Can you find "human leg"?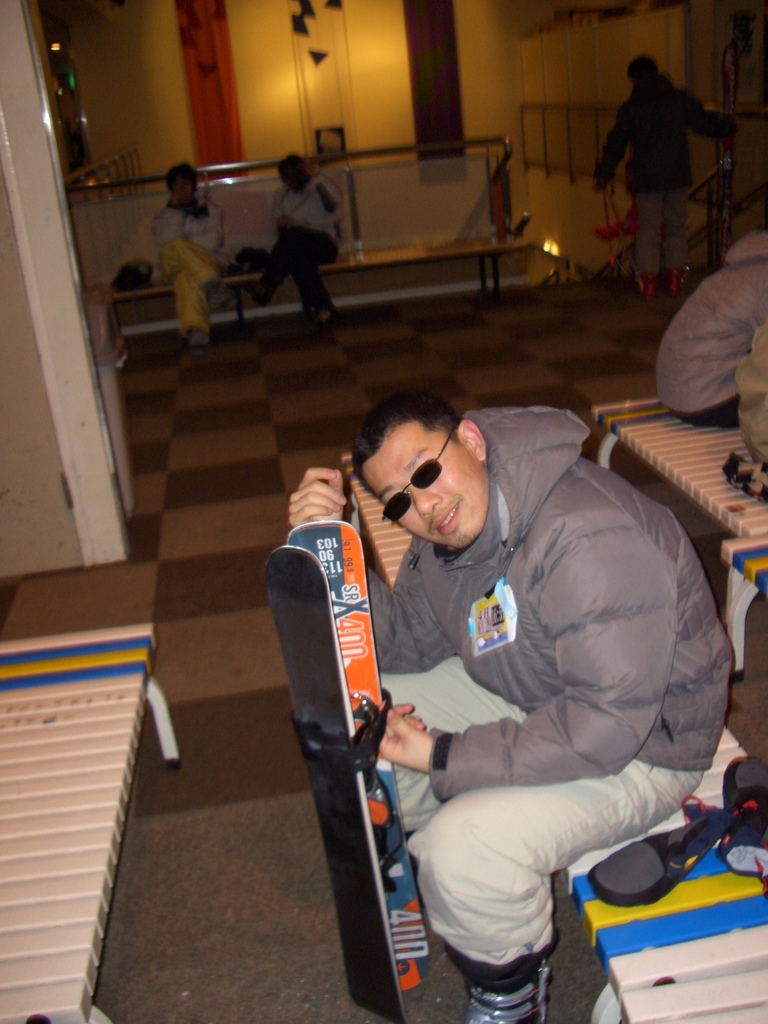
Yes, bounding box: 369 660 511 810.
